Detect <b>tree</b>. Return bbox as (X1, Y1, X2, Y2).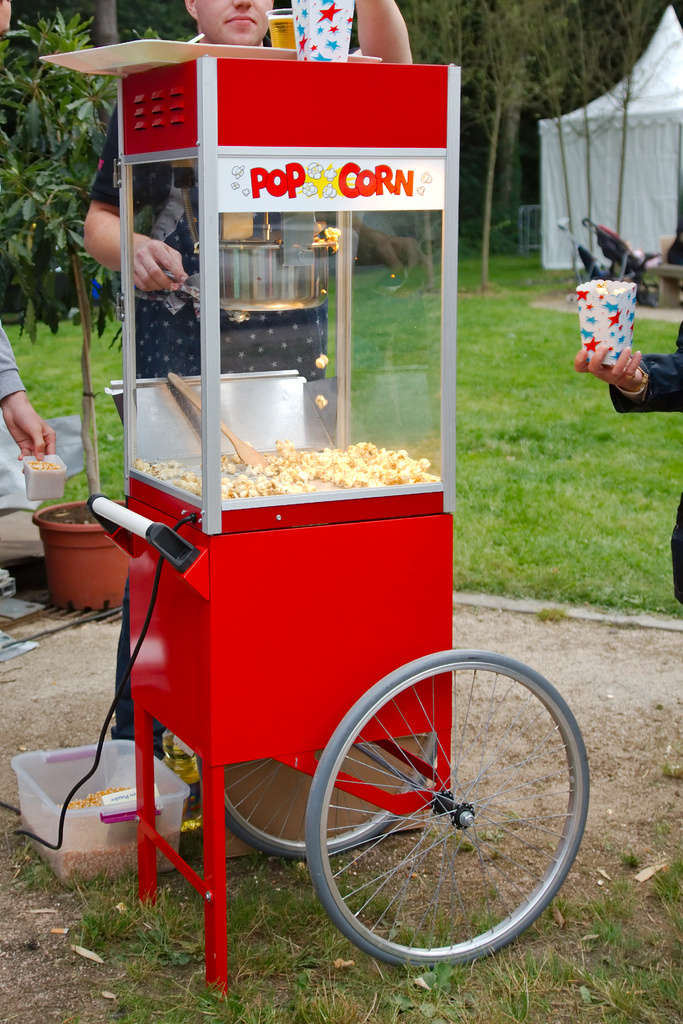
(0, 0, 145, 488).
